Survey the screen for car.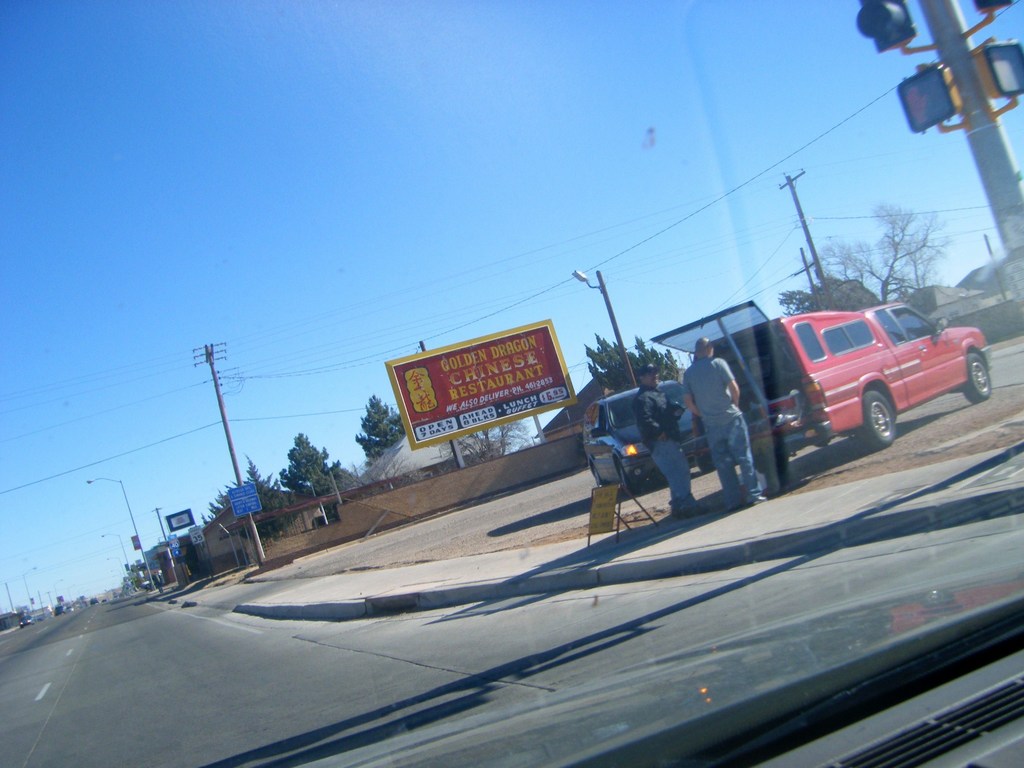
Survey found: BBox(648, 297, 995, 493).
